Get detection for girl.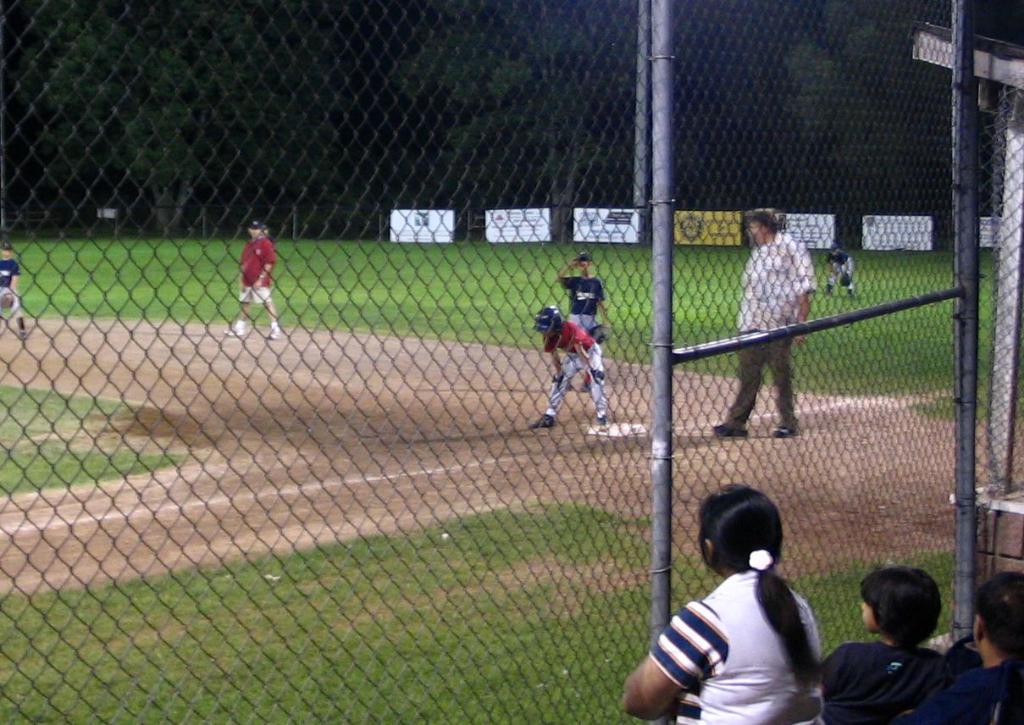
Detection: detection(896, 573, 1023, 724).
